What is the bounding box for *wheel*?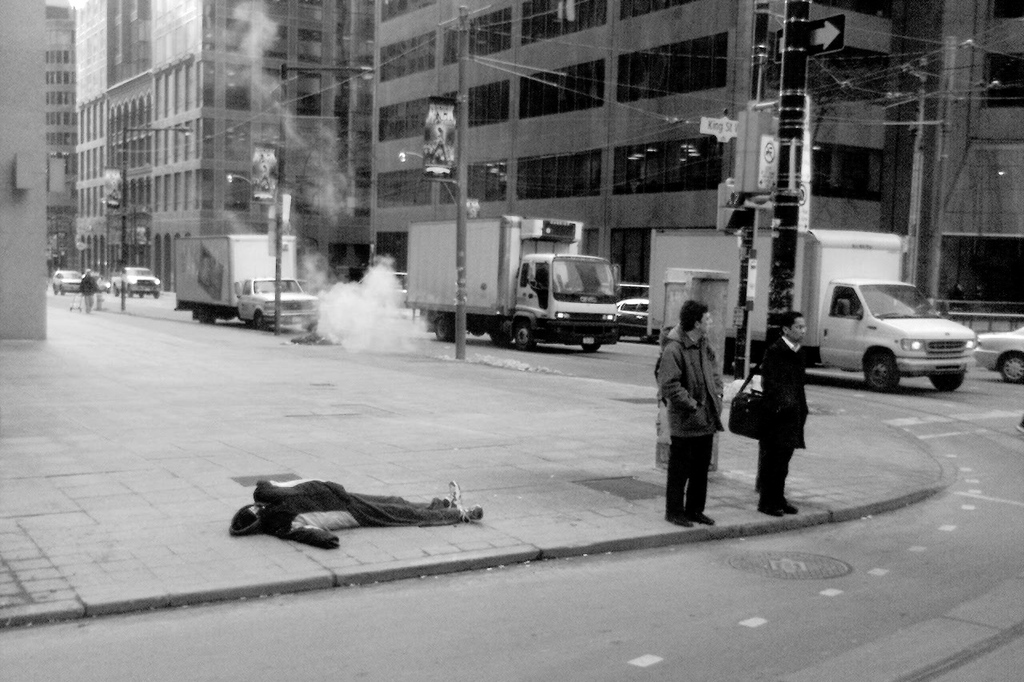
pyautogui.locateOnScreen(155, 288, 159, 297).
